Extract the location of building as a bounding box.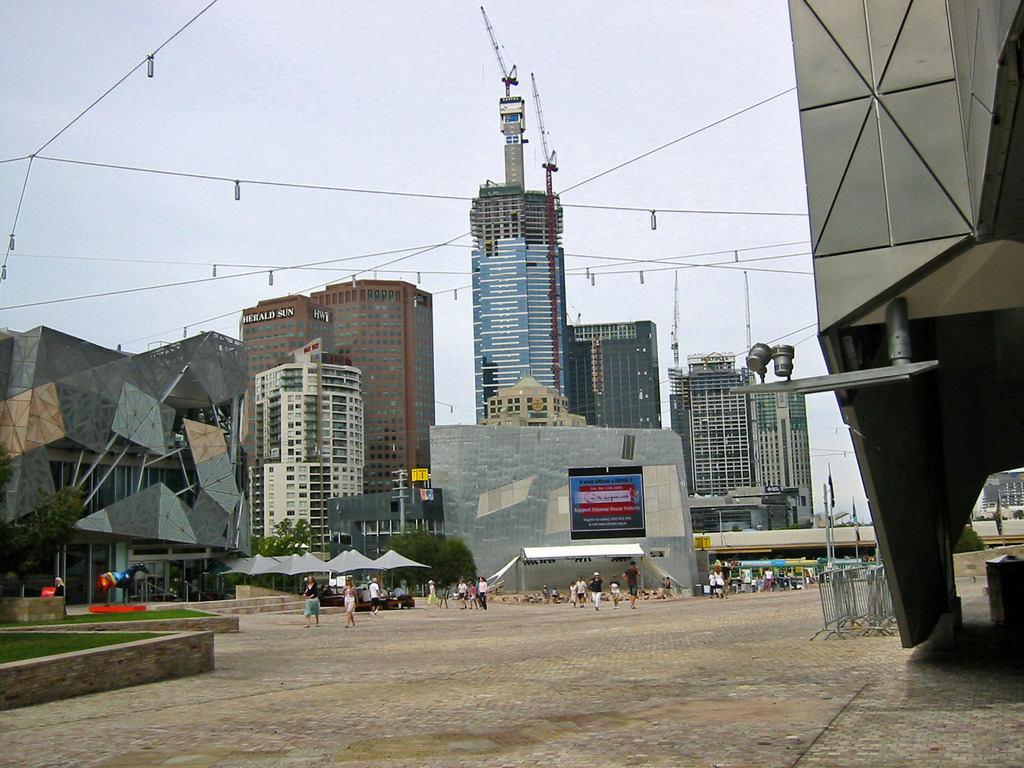
select_region(665, 346, 752, 493).
